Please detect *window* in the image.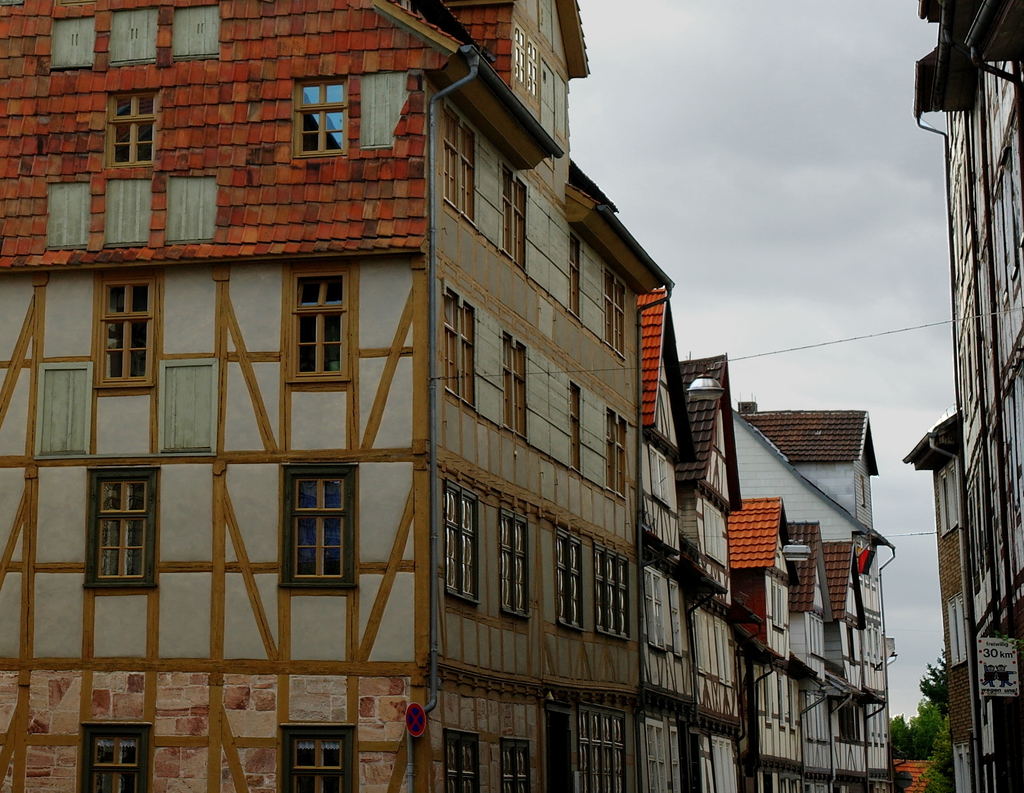
648 572 666 645.
